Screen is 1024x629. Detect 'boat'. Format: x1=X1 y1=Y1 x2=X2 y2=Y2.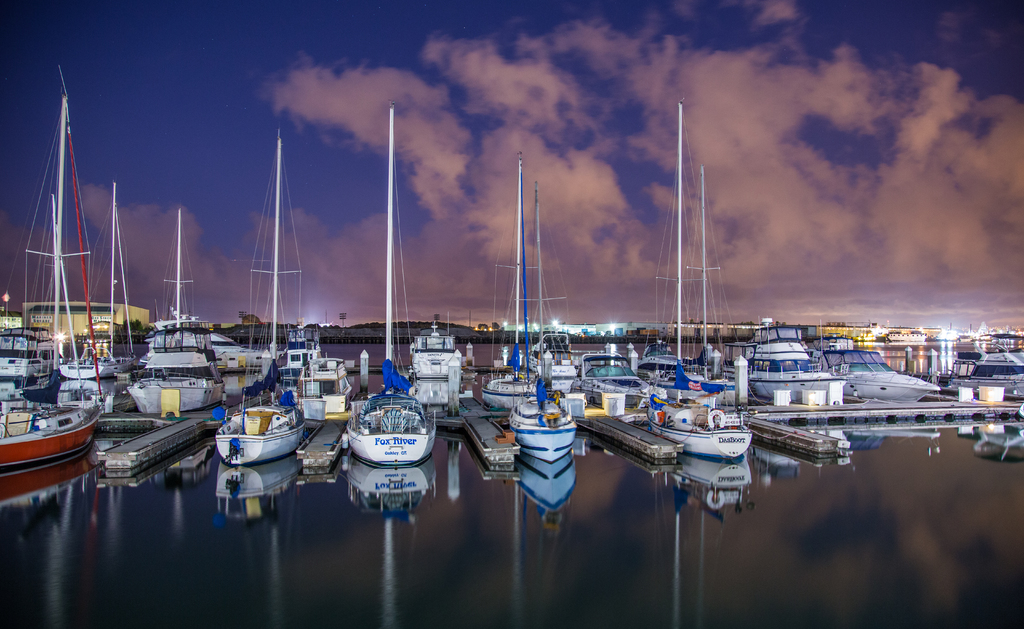
x1=298 y1=355 x2=354 y2=411.
